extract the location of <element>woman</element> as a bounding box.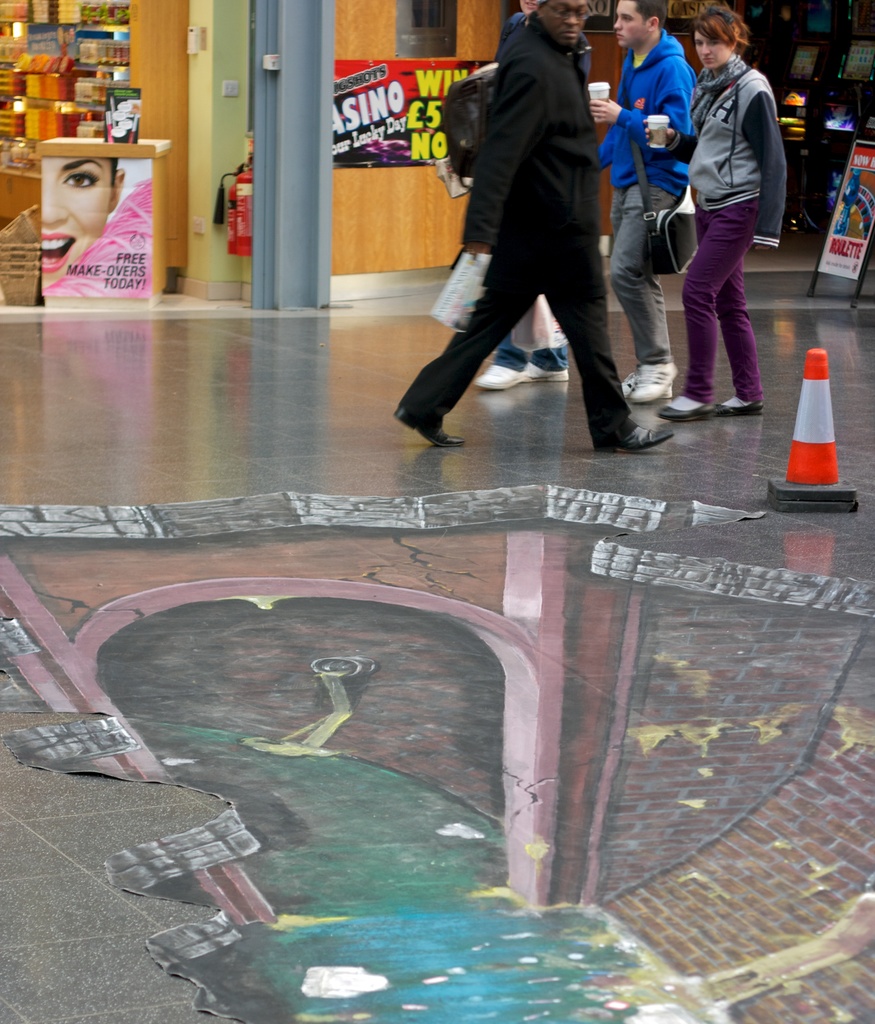
{"left": 651, "top": 7, "right": 807, "bottom": 435}.
